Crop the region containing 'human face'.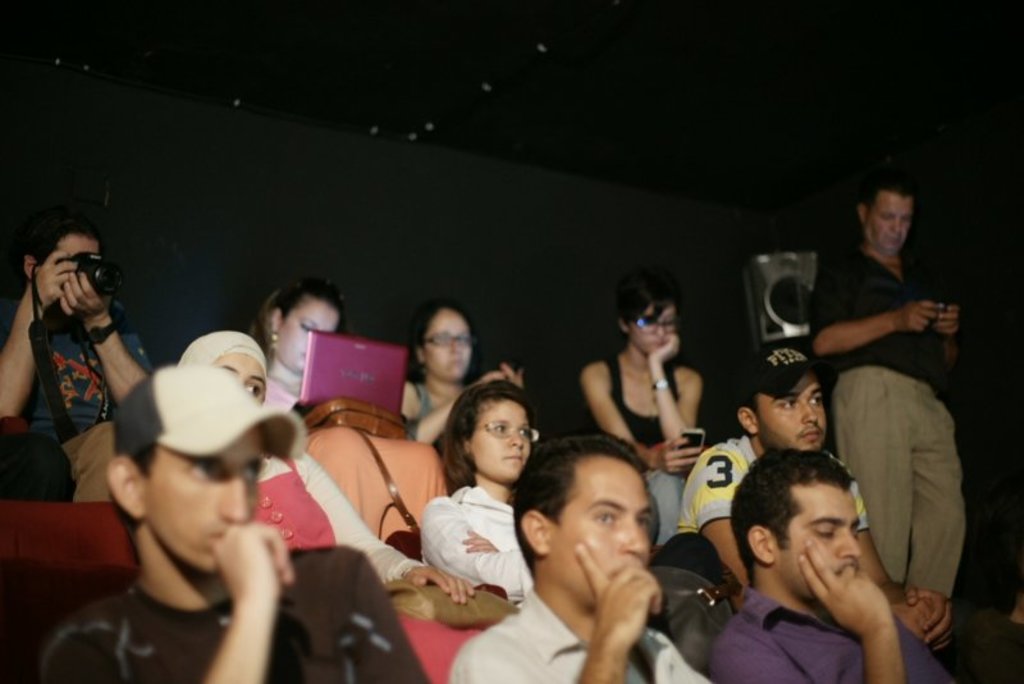
Crop region: bbox=[750, 375, 826, 447].
